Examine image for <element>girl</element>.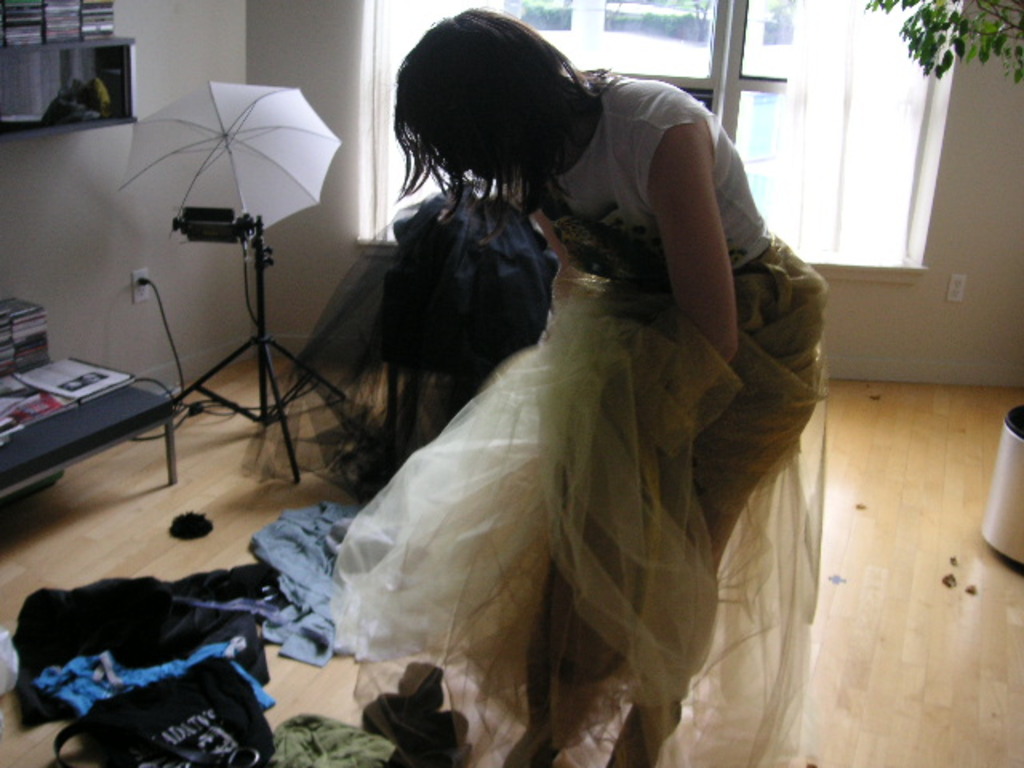
Examination result: select_region(325, 3, 824, 766).
